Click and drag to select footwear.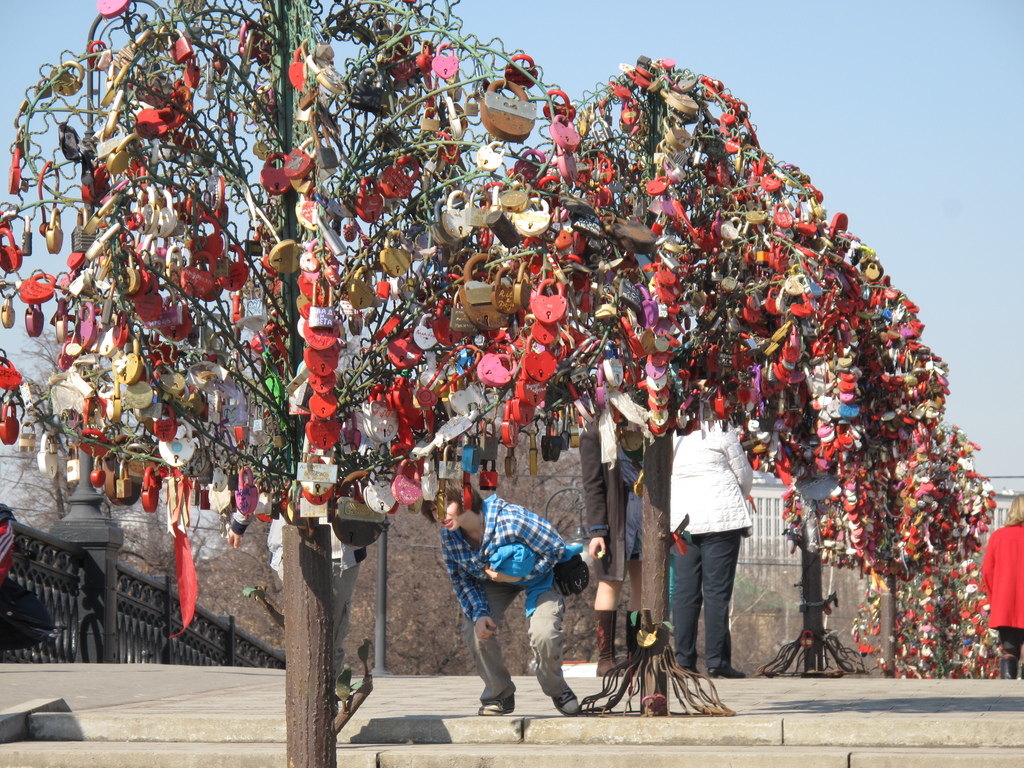
Selection: 552, 687, 584, 717.
